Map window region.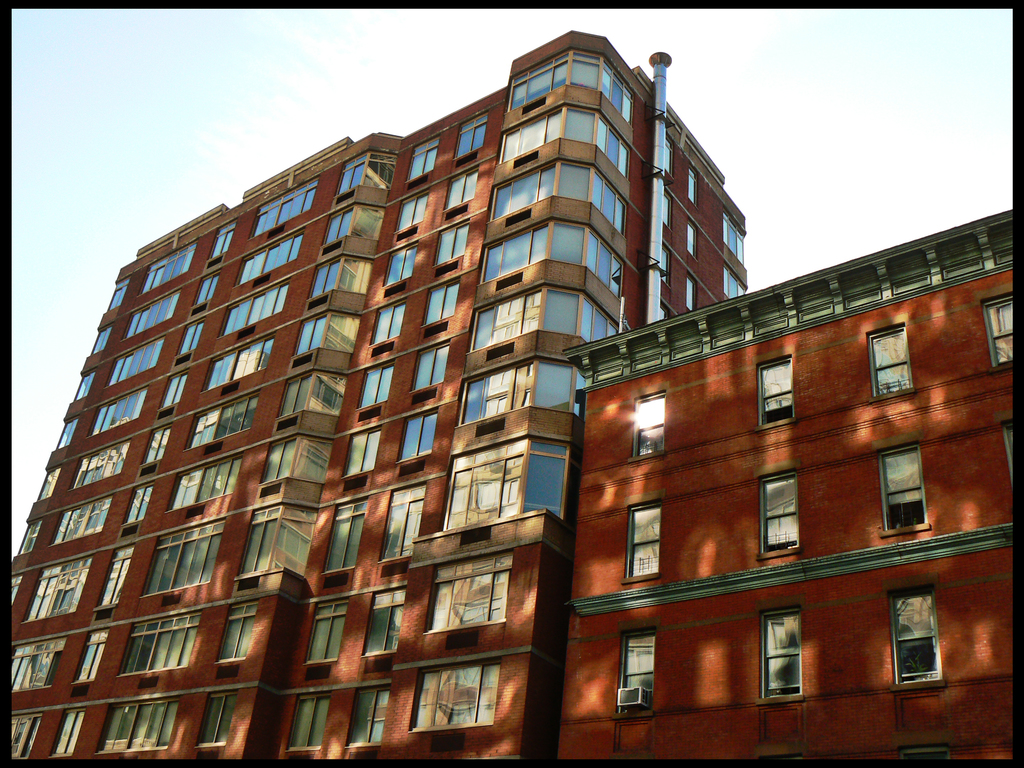
Mapped to left=67, top=438, right=132, bottom=492.
